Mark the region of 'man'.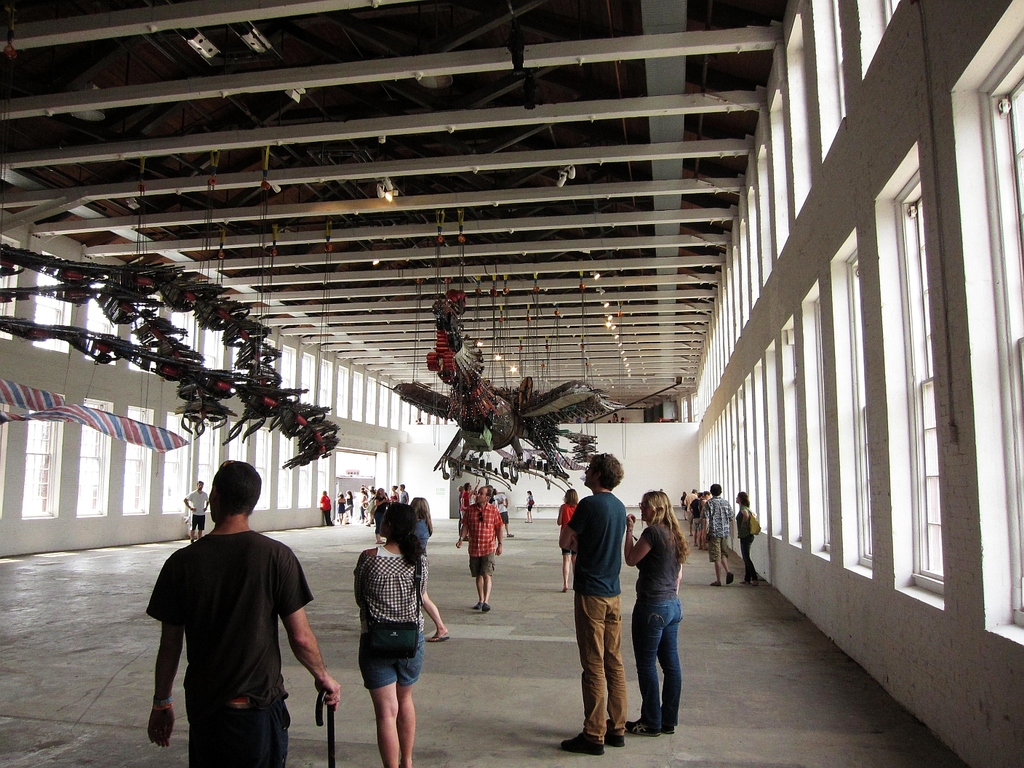
Region: BBox(556, 452, 625, 757).
